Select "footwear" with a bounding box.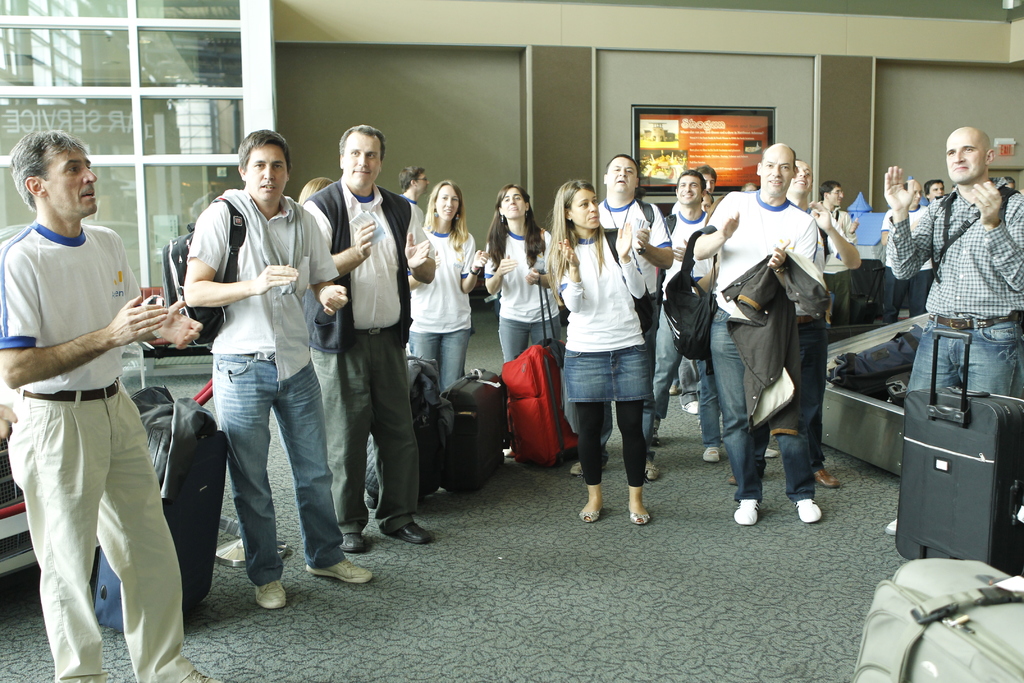
bbox=(381, 525, 436, 545).
